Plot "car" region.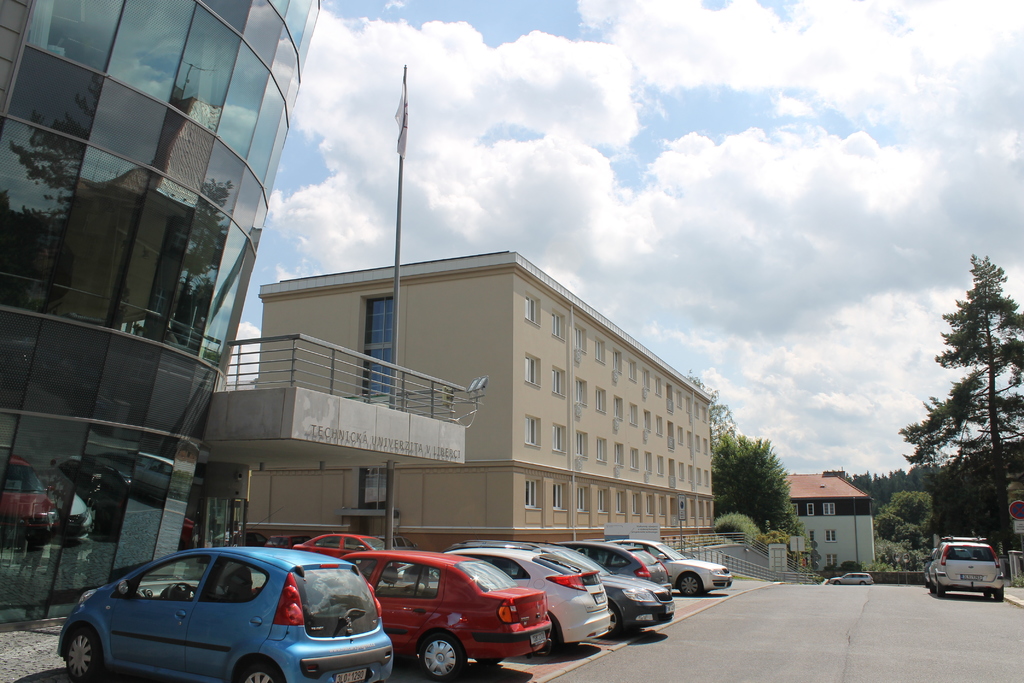
Plotted at x1=931, y1=537, x2=980, y2=573.
